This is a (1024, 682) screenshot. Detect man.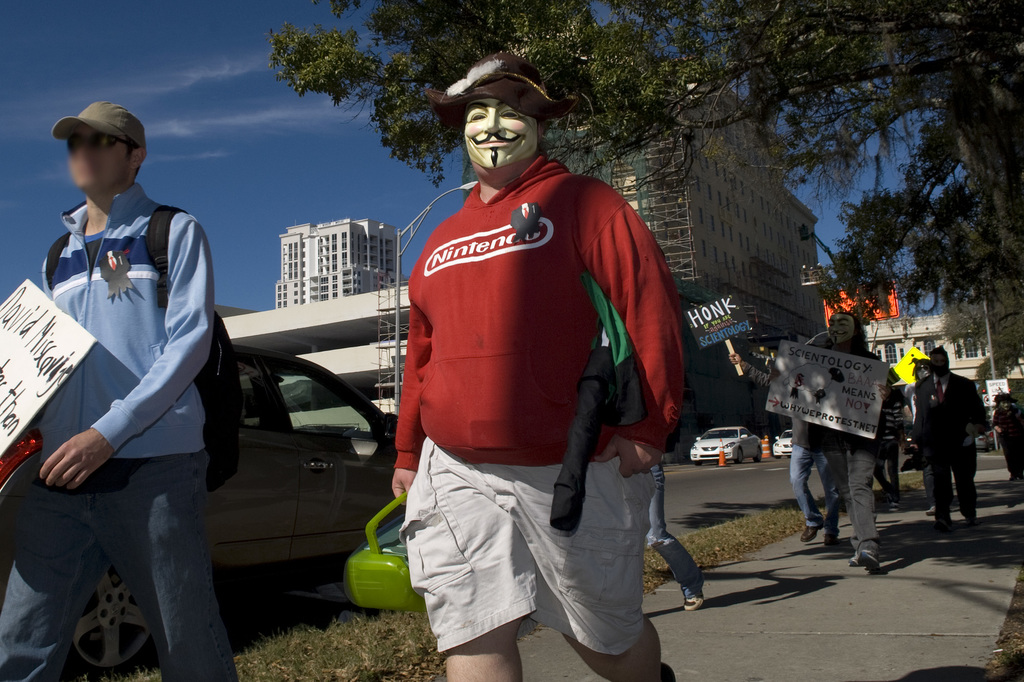
bbox=[909, 347, 992, 532].
